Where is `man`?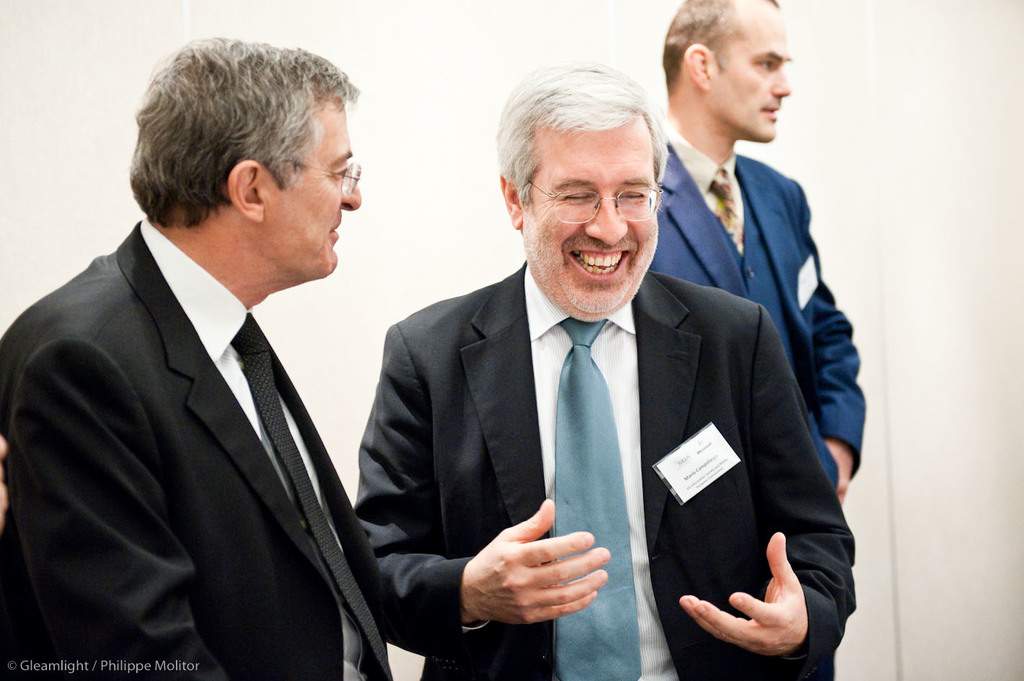
l=341, t=61, r=874, b=680.
